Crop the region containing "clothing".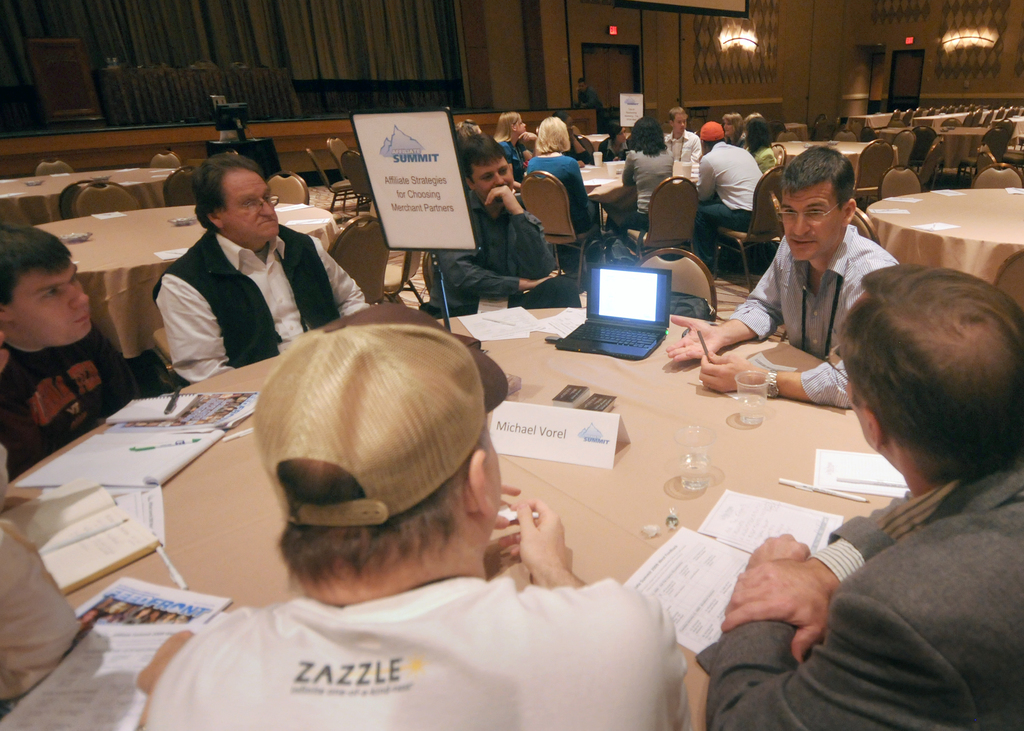
Crop region: (685, 136, 778, 253).
